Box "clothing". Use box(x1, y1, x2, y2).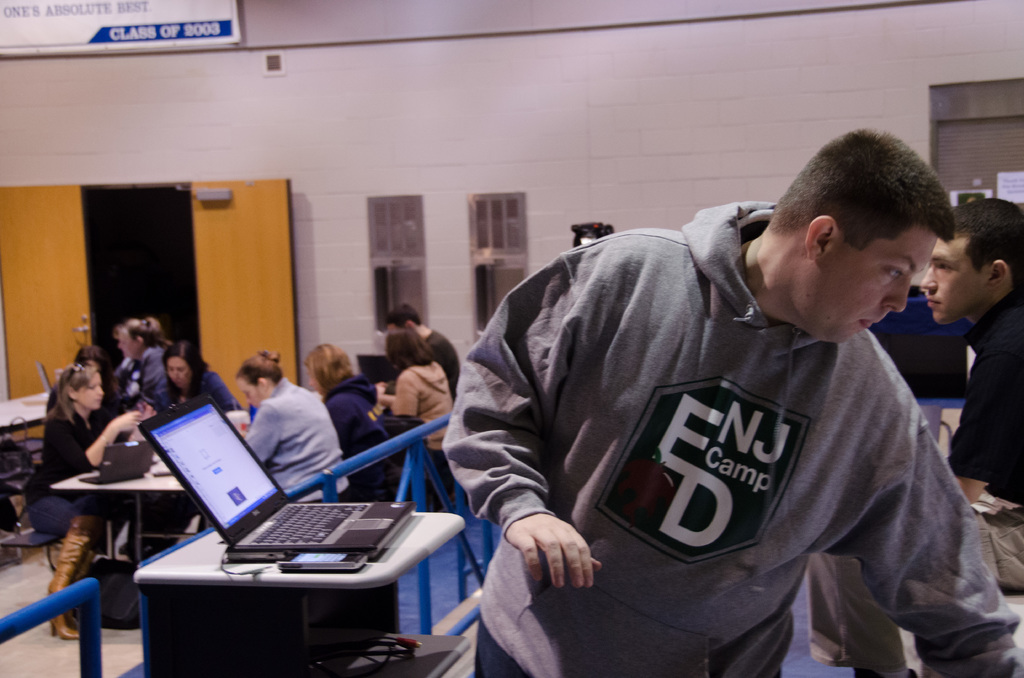
box(32, 393, 113, 540).
